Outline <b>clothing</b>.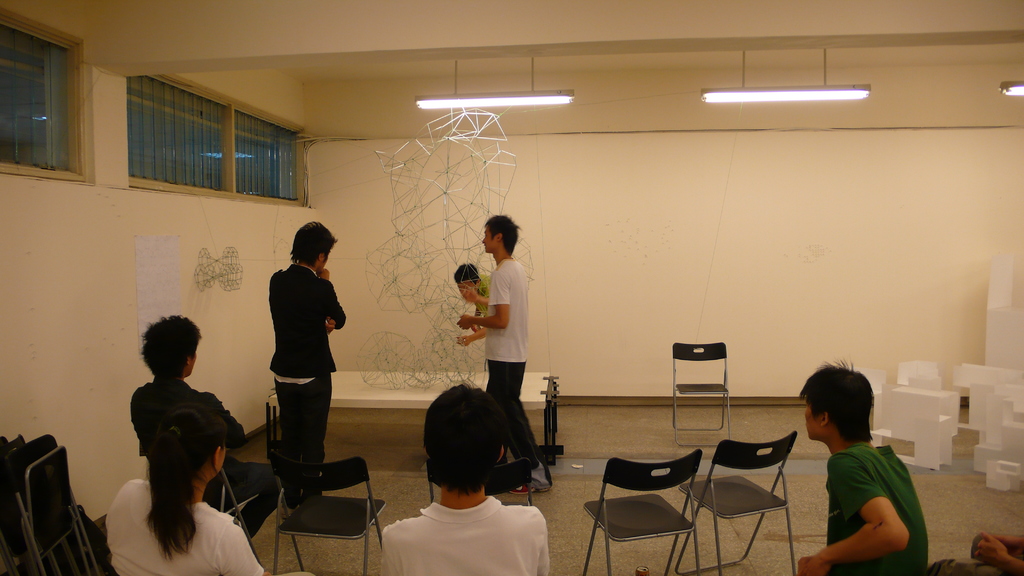
Outline: Rect(925, 532, 1023, 575).
